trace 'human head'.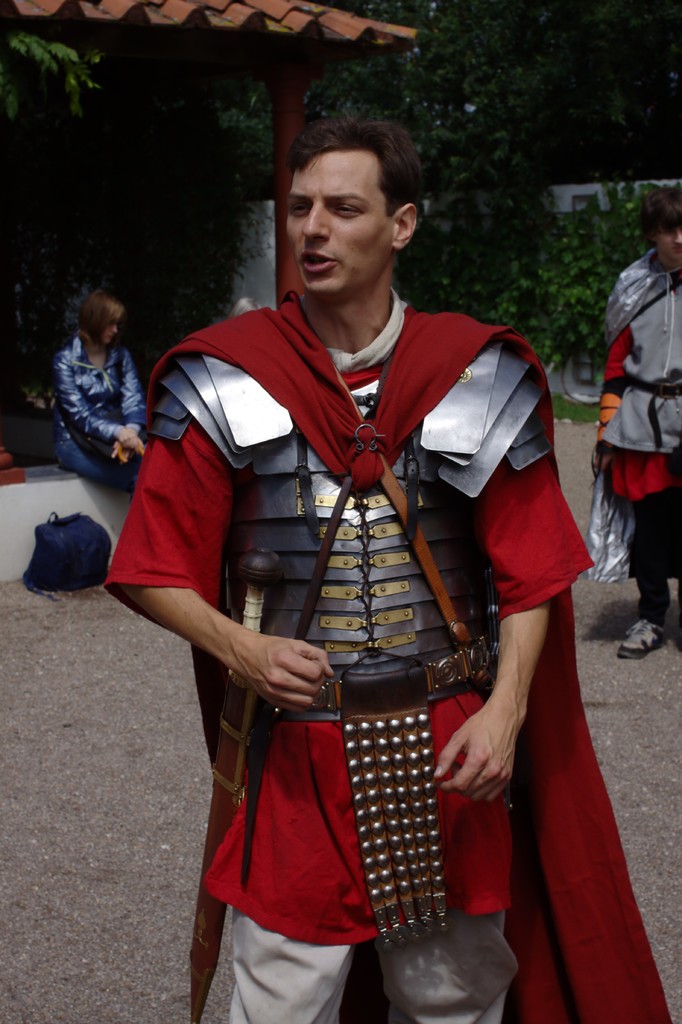
Traced to region(649, 192, 681, 278).
